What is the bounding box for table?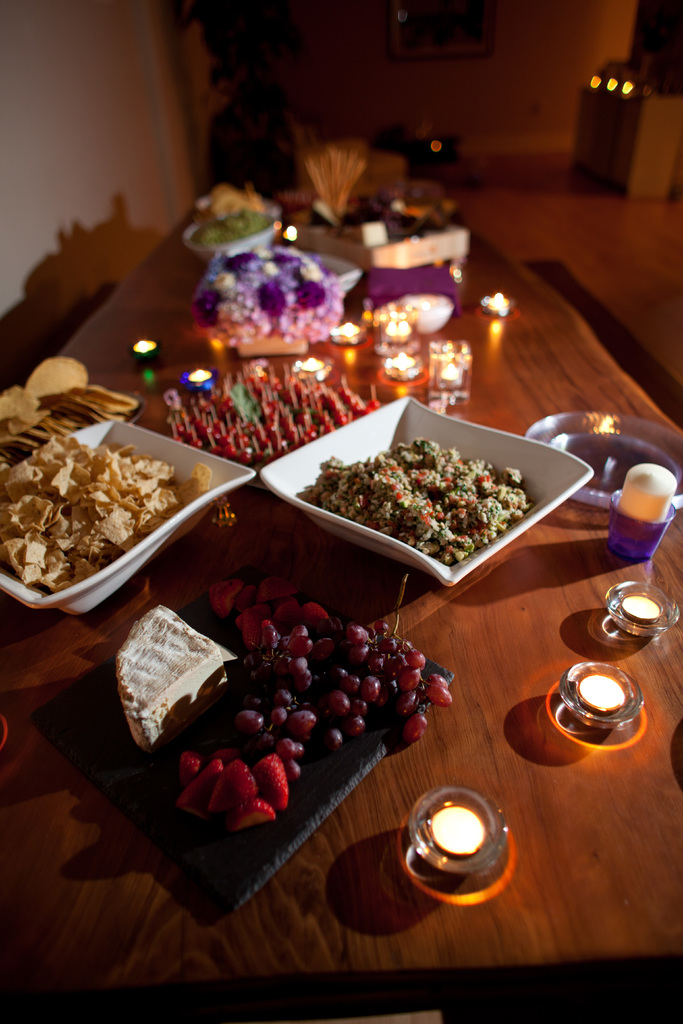
<box>0,196,665,856</box>.
